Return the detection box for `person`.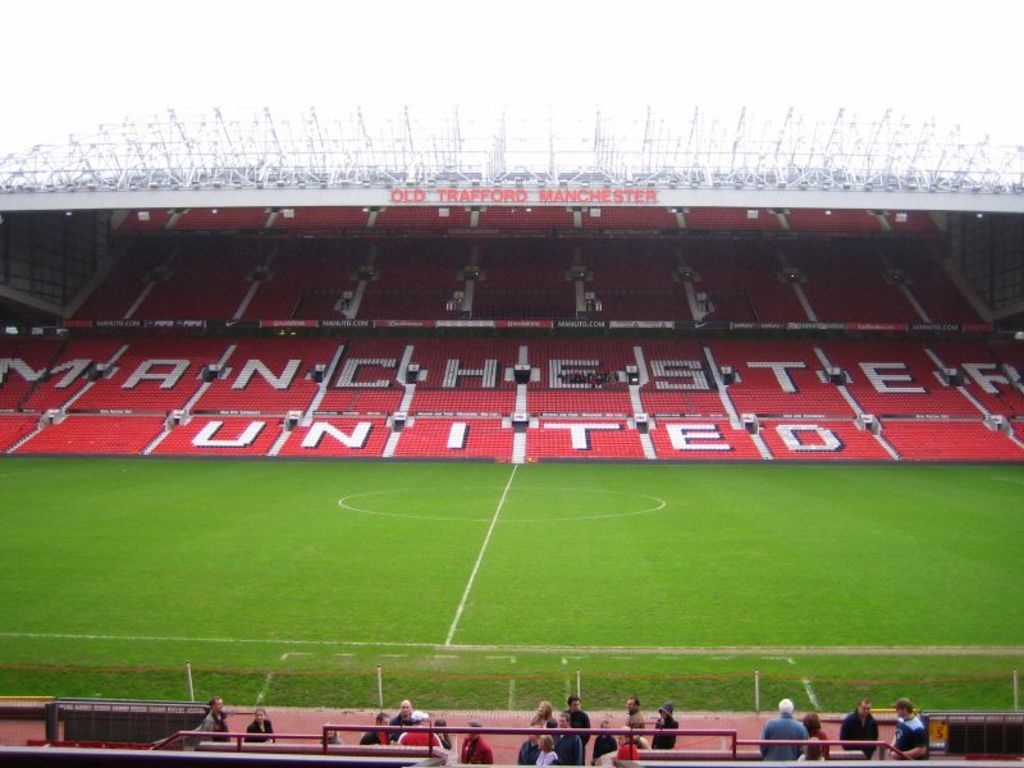
x1=198, y1=691, x2=230, y2=746.
